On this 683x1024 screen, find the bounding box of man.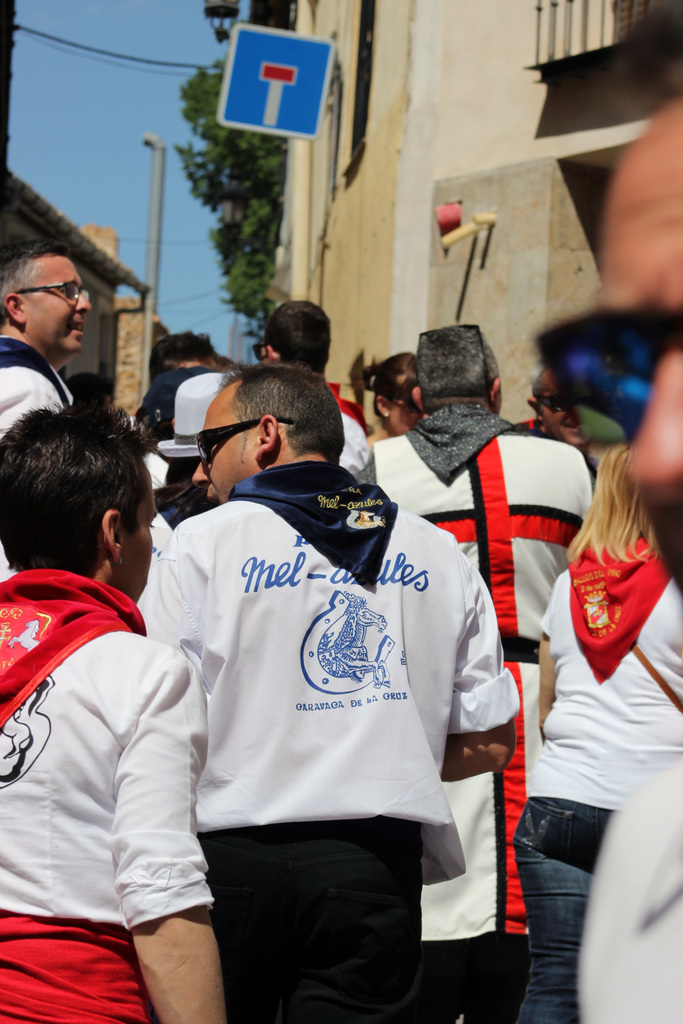
Bounding box: 149/376/243/533.
